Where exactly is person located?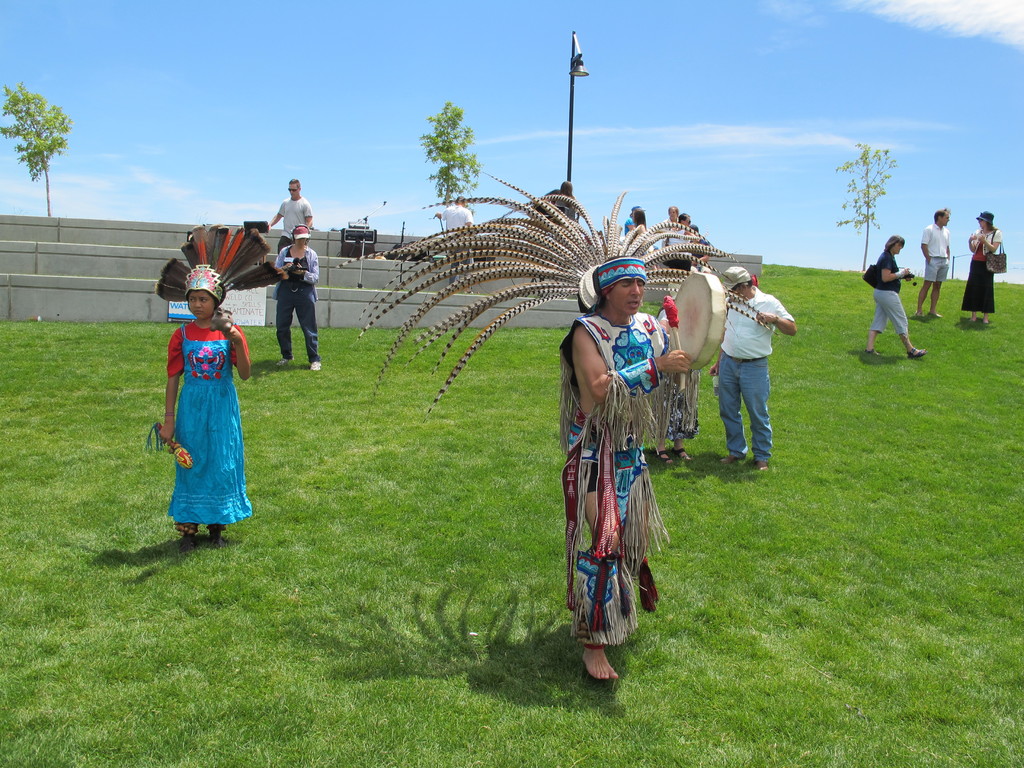
Its bounding box is [556,271,691,679].
